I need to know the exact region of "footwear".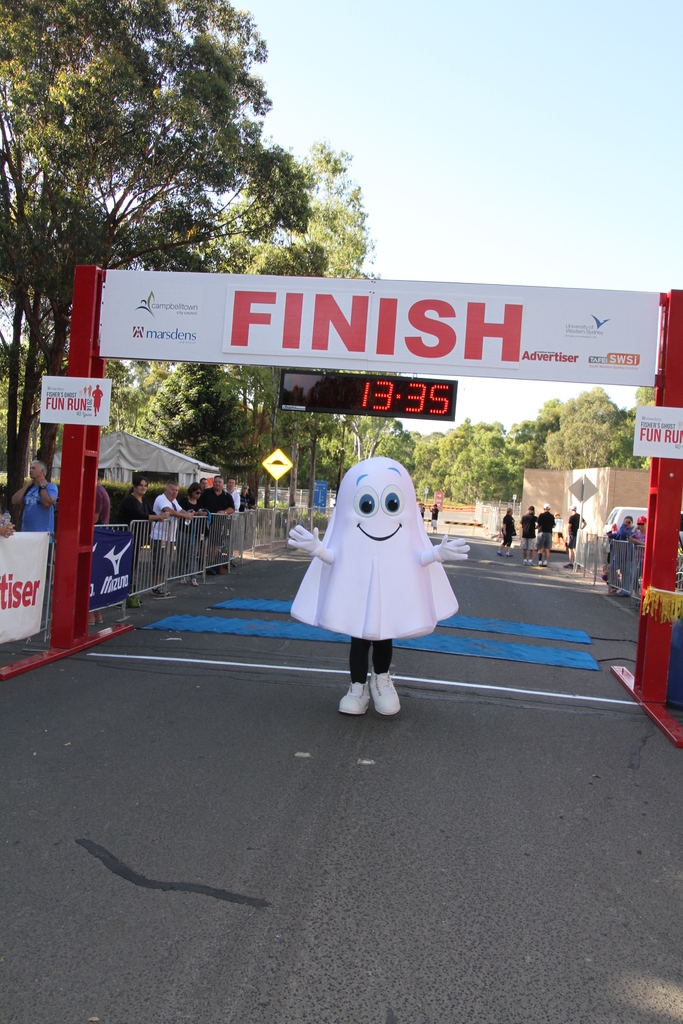
Region: bbox(192, 578, 199, 586).
